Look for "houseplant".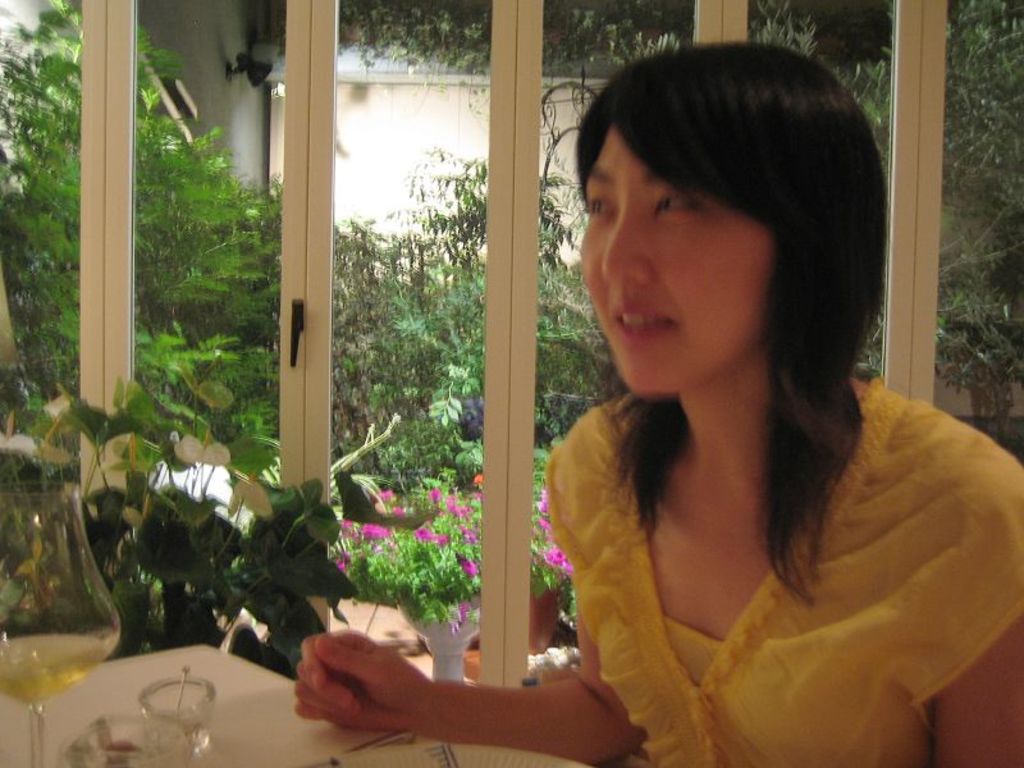
Found: {"left": 328, "top": 476, "right": 579, "bottom": 686}.
